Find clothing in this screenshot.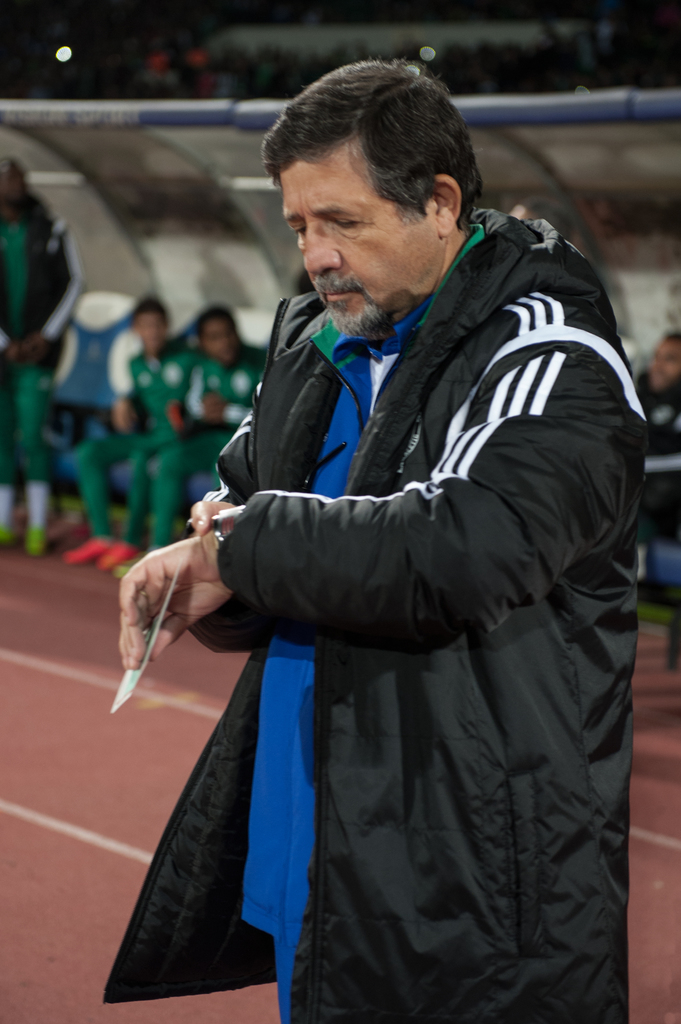
The bounding box for clothing is <region>75, 342, 195, 547</region>.
